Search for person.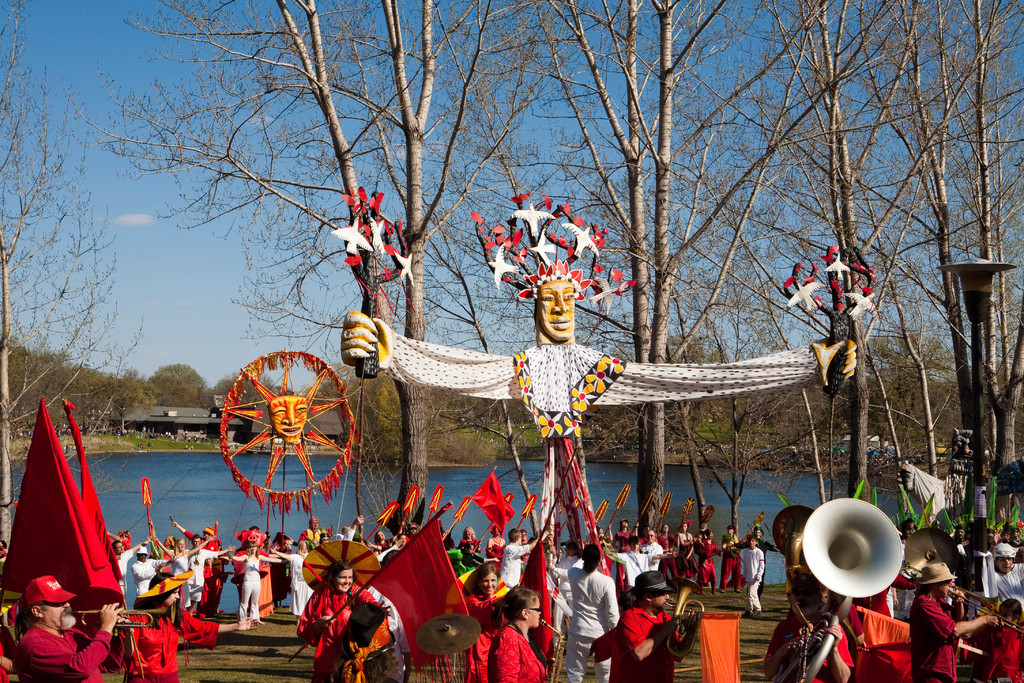
Found at l=608, t=565, r=691, b=682.
